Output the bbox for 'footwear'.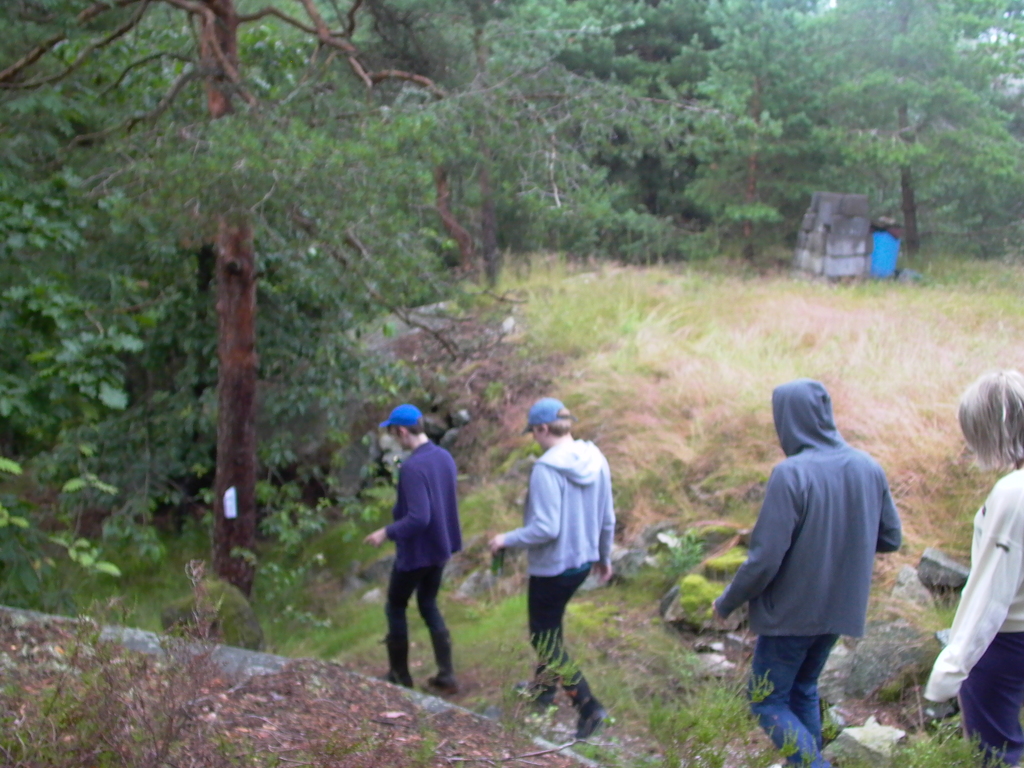
bbox=[427, 669, 463, 693].
